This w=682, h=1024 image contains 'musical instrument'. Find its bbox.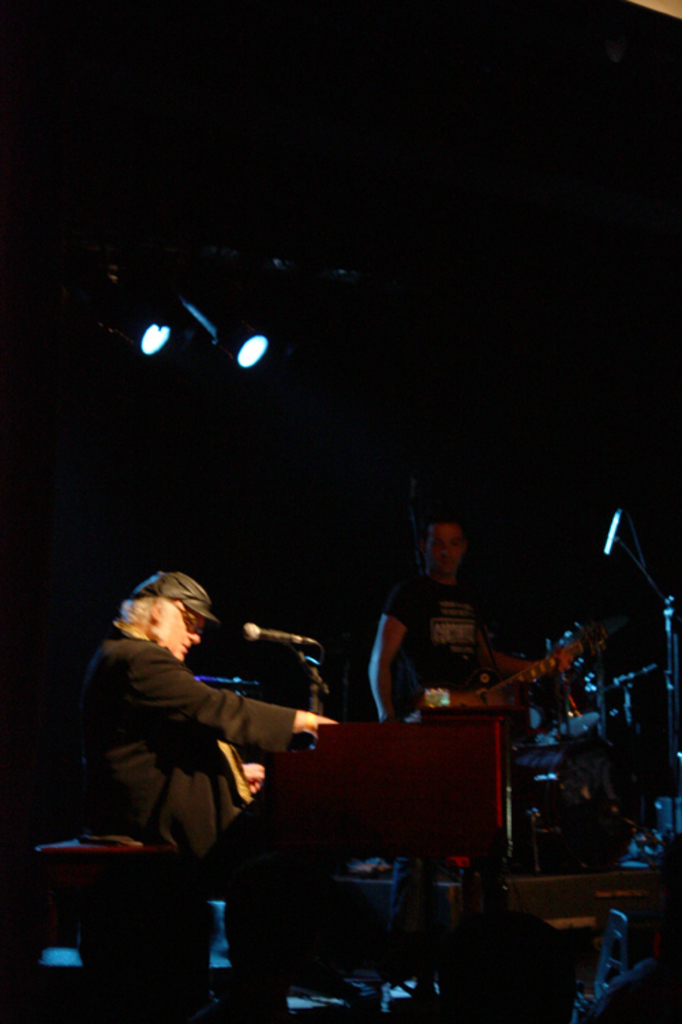
locate(441, 624, 637, 732).
